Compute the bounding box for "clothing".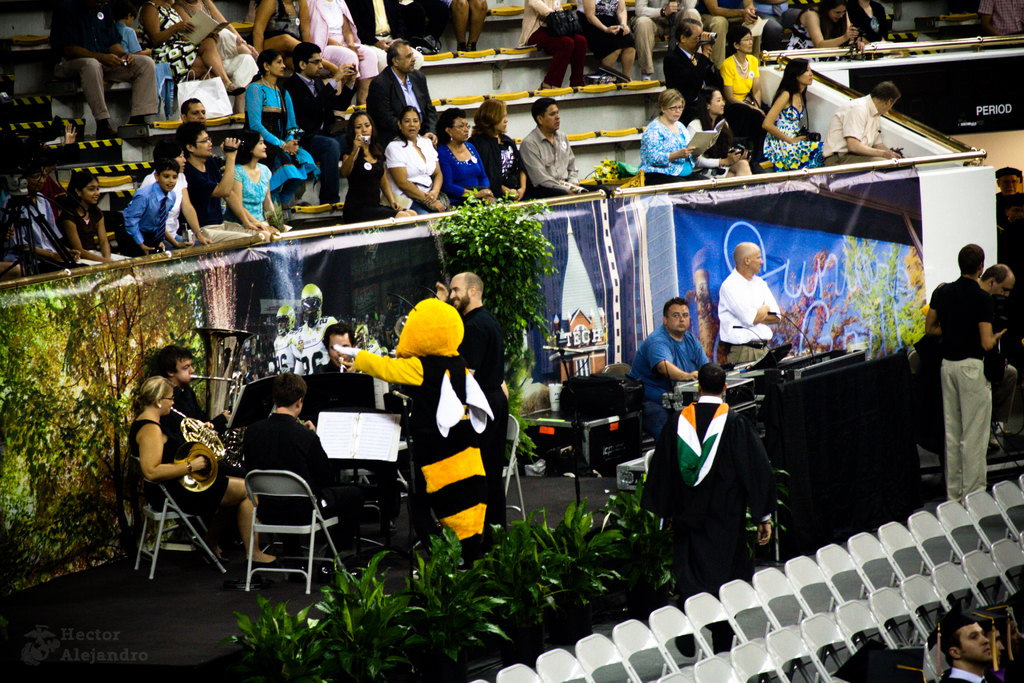
121:420:225:513.
